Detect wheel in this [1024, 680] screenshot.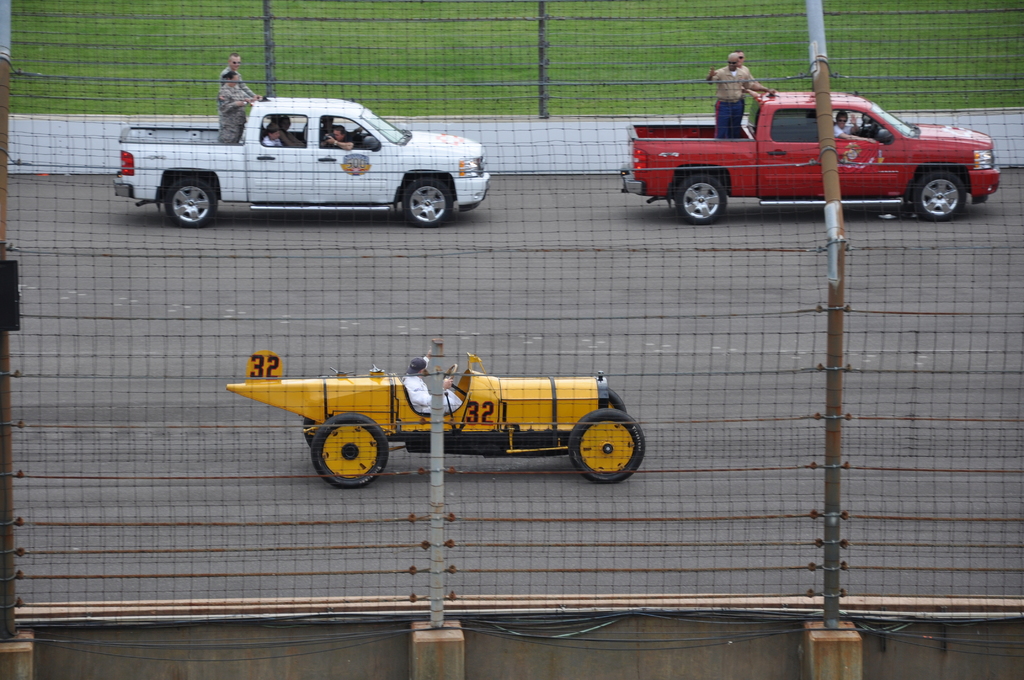
Detection: pyautogui.locateOnScreen(313, 409, 388, 485).
